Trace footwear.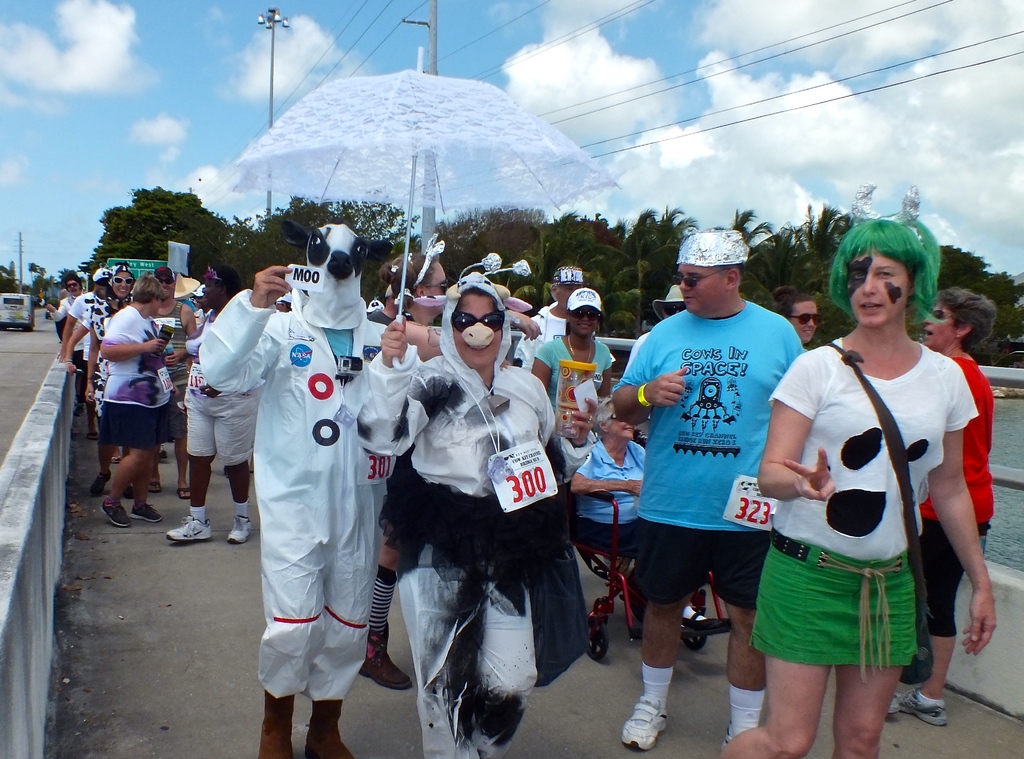
Traced to (x1=150, y1=477, x2=166, y2=494).
